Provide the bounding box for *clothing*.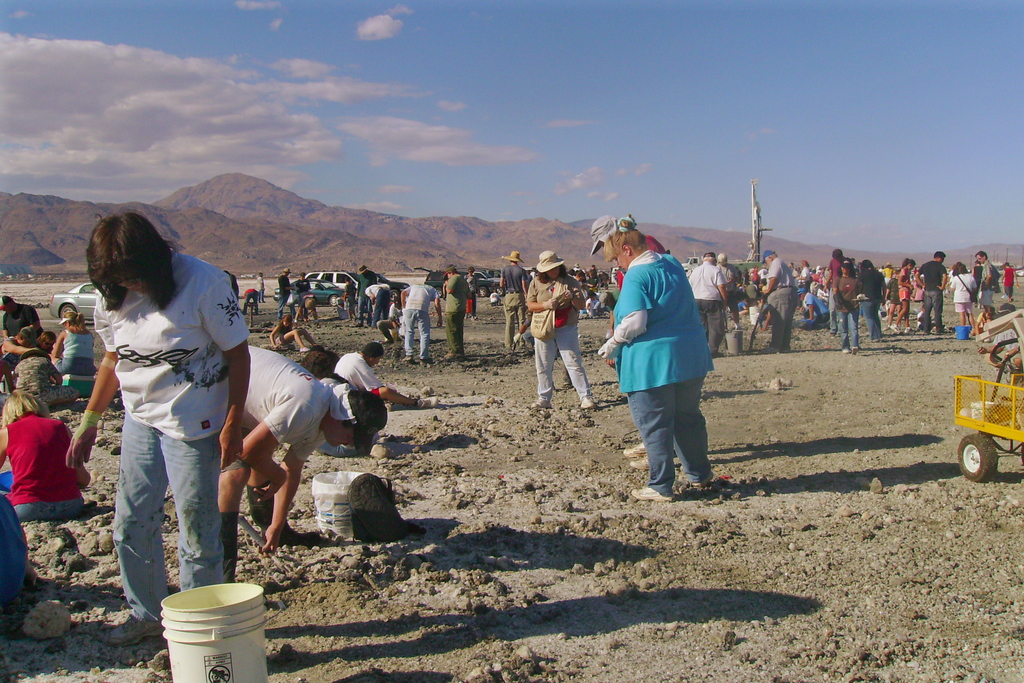
<box>767,256,804,348</box>.
